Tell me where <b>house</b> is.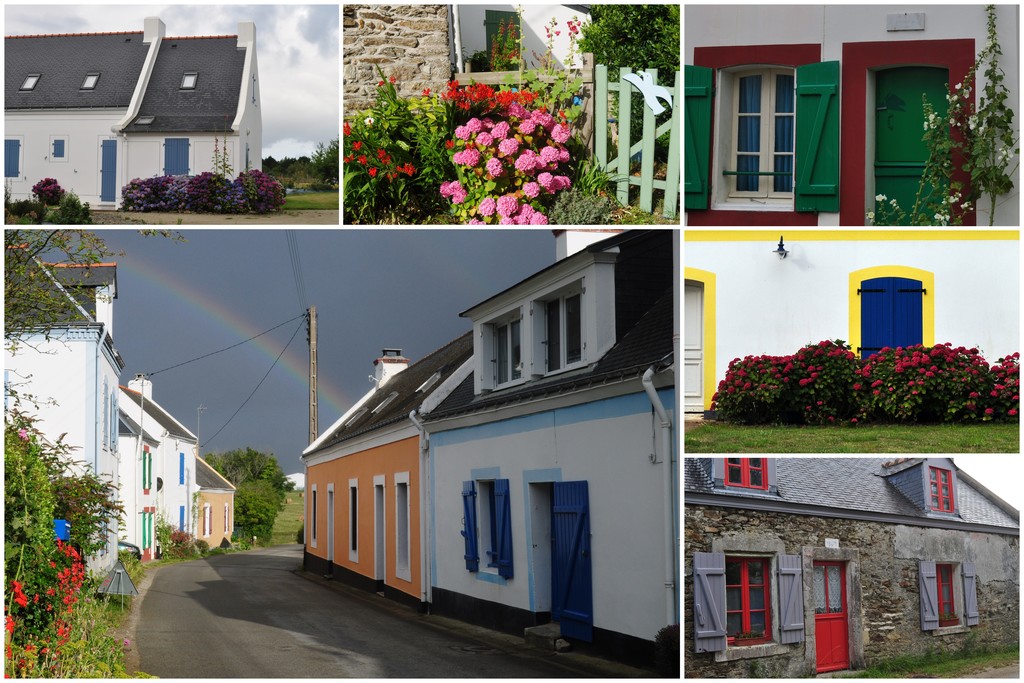
<b>house</b> is at pyautogui.locateOnScreen(343, 3, 619, 161).
